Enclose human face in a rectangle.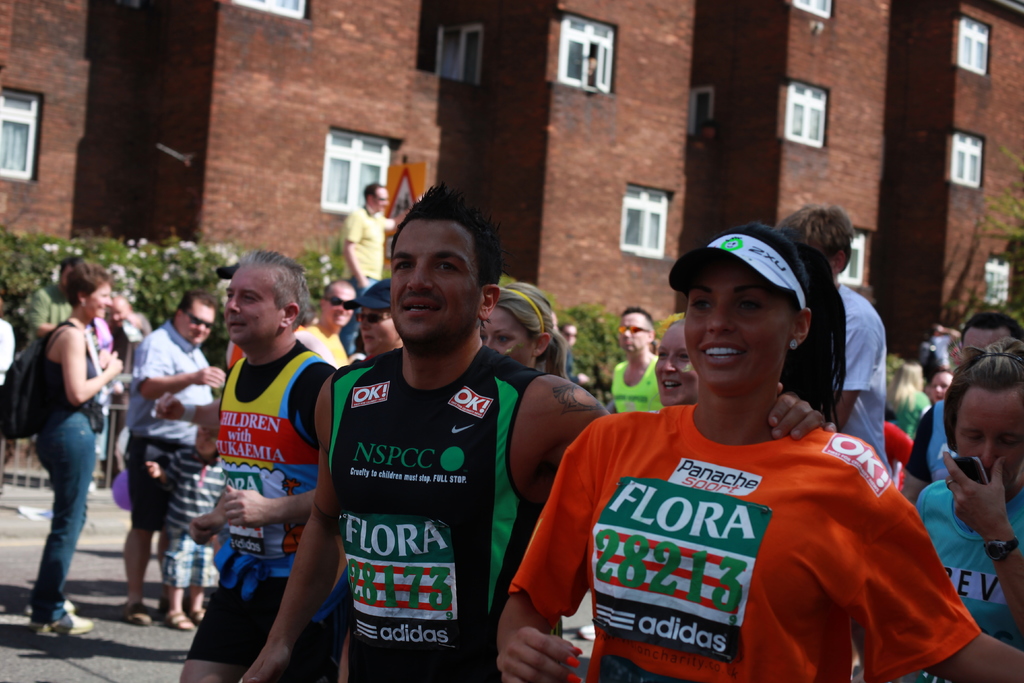
left=92, top=284, right=110, bottom=320.
